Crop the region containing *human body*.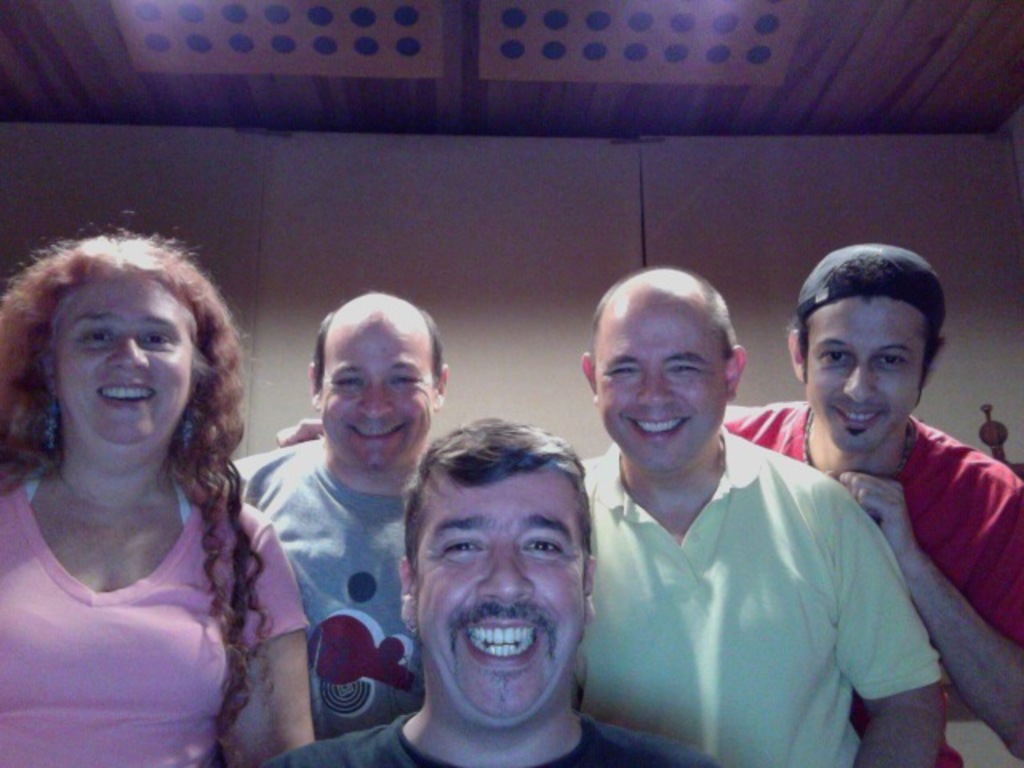
Crop region: Rect(565, 261, 941, 766).
